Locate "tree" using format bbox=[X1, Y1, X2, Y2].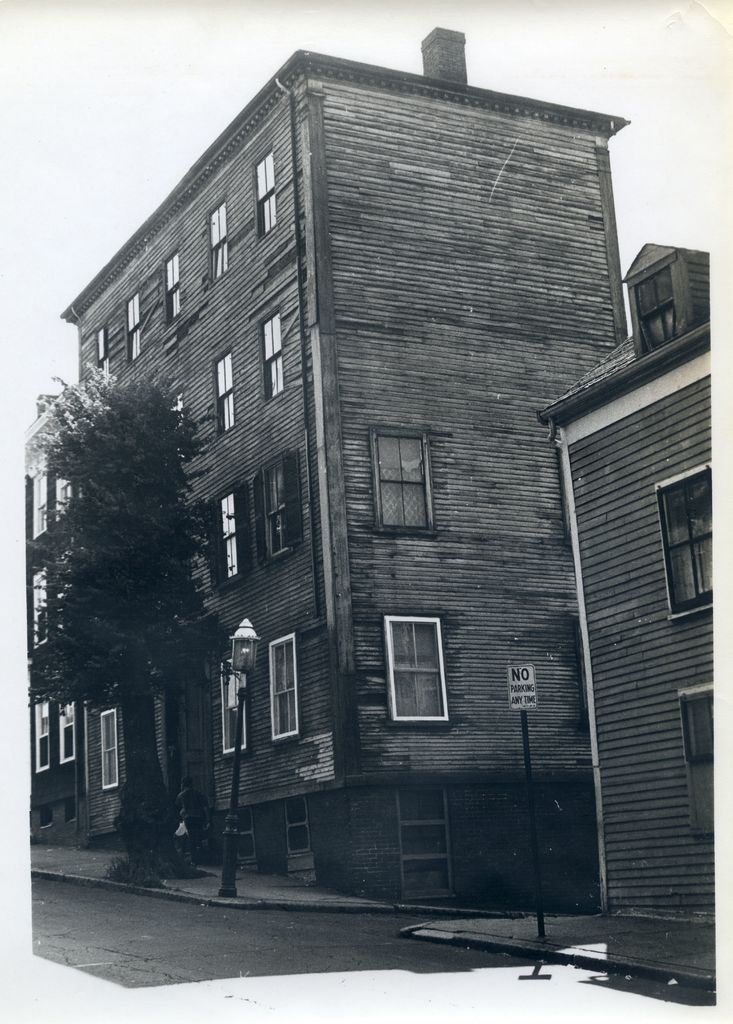
bbox=[53, 378, 196, 910].
